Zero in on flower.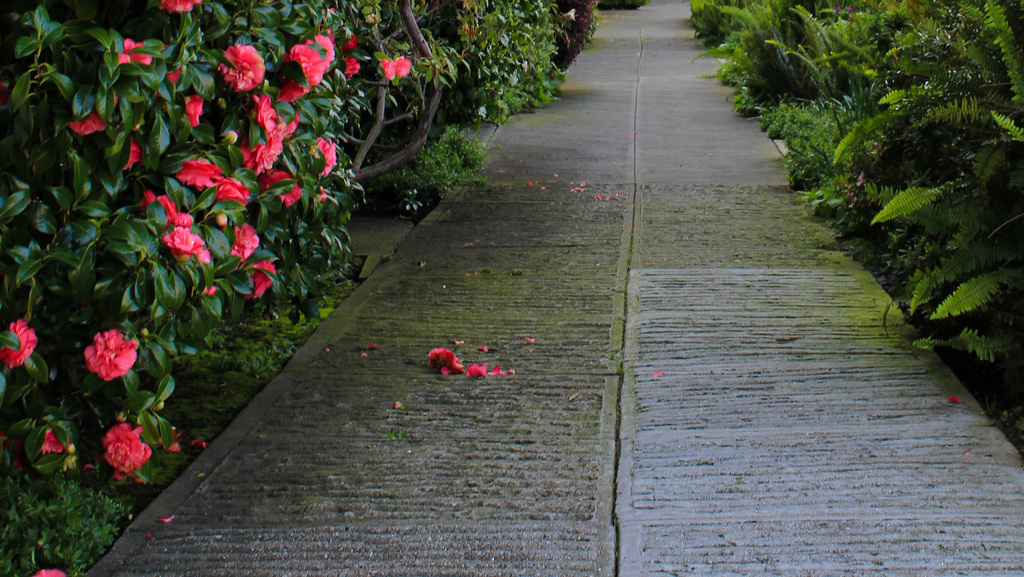
Zeroed in: [left=264, top=167, right=303, bottom=206].
